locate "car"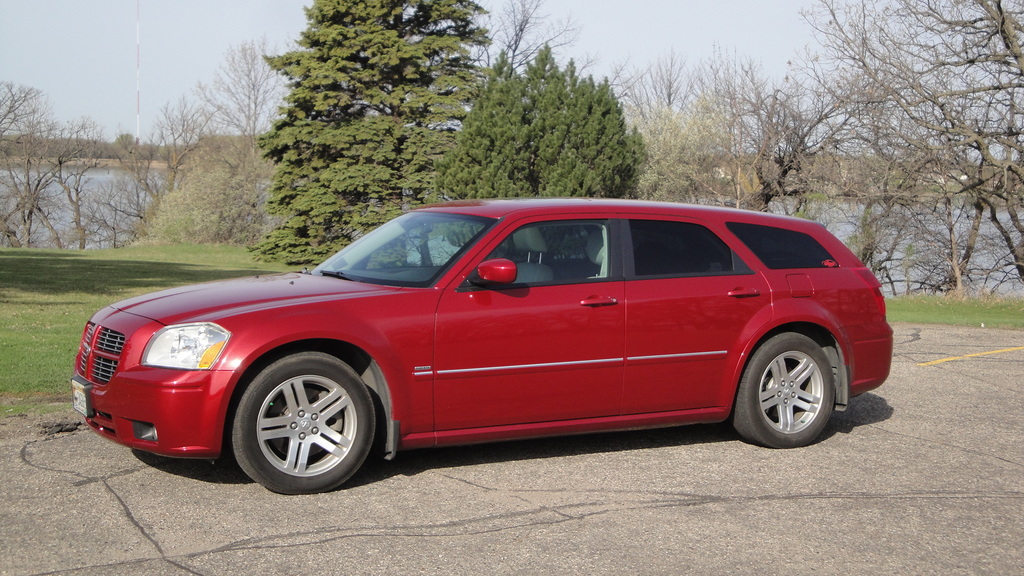
region(69, 200, 897, 498)
